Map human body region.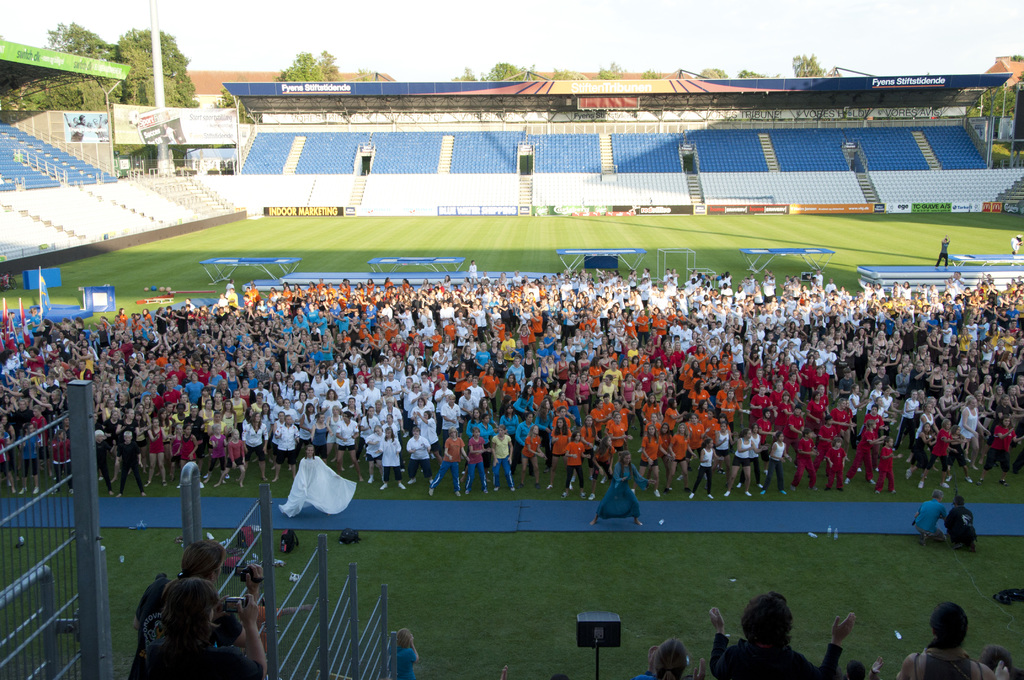
Mapped to (857,380,879,407).
